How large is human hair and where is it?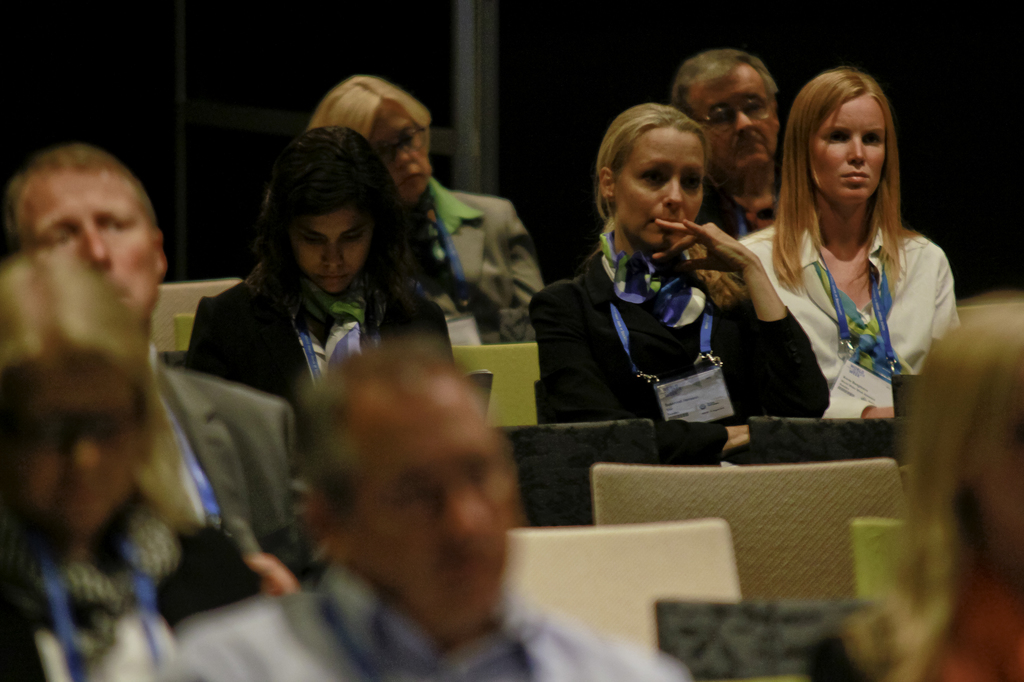
Bounding box: {"left": 6, "top": 141, "right": 157, "bottom": 230}.
